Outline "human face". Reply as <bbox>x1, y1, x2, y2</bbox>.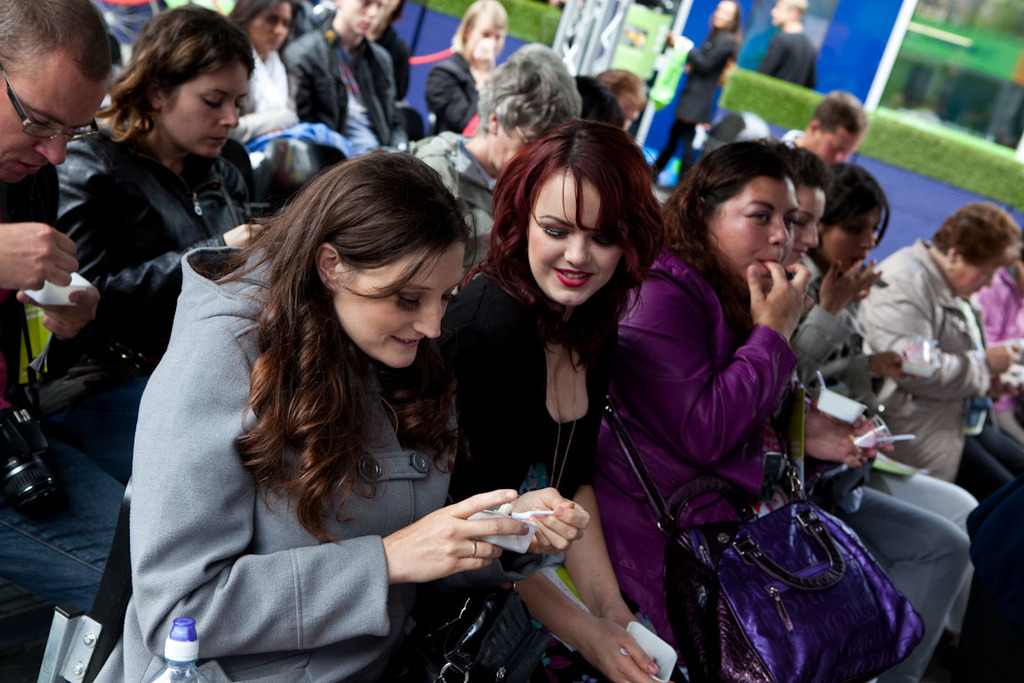
<bbox>160, 72, 251, 157</bbox>.
